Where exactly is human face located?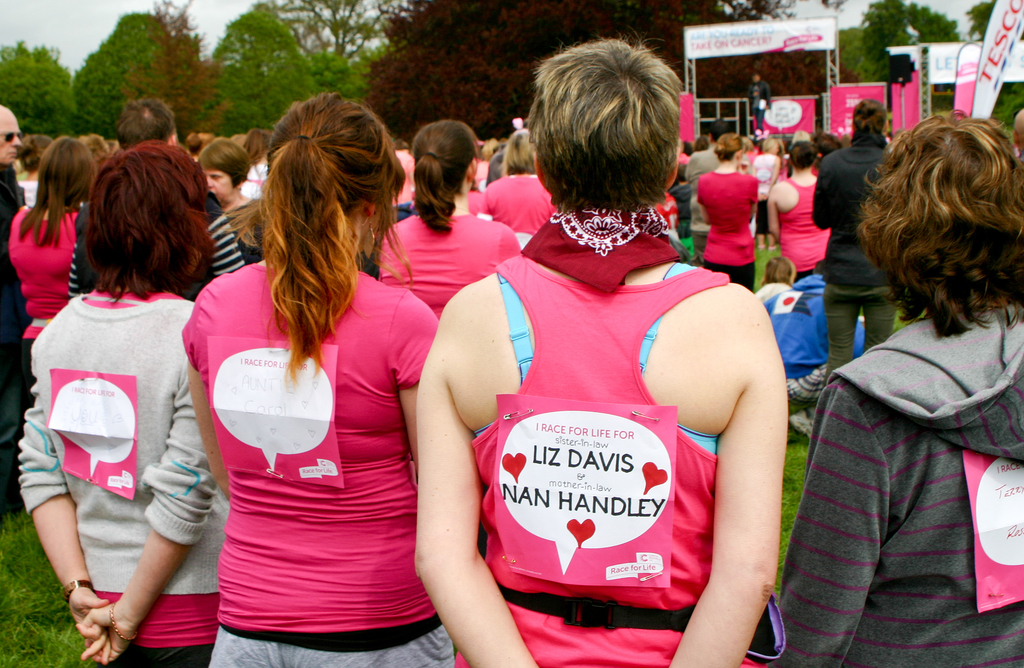
Its bounding box is BBox(202, 172, 234, 205).
